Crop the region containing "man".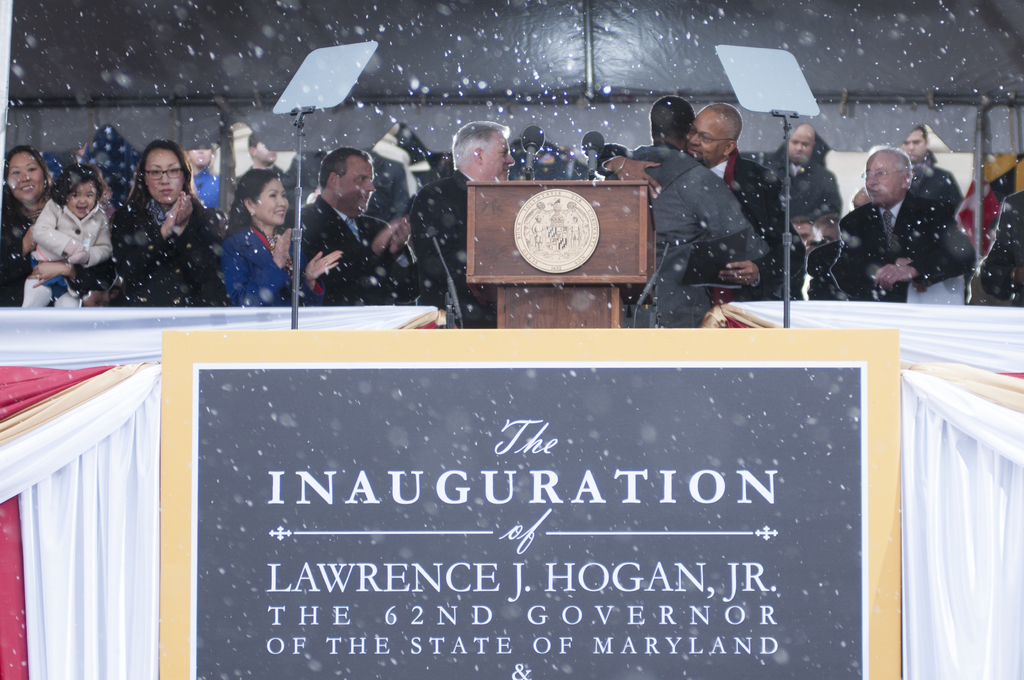
Crop region: BBox(596, 104, 788, 292).
